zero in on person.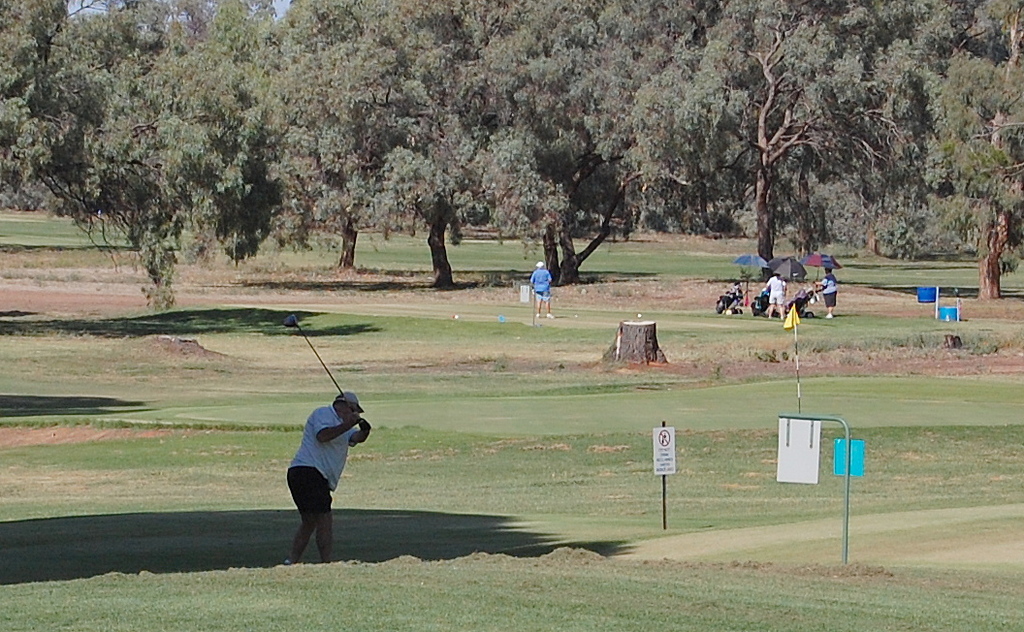
Zeroed in: [x1=527, y1=264, x2=554, y2=320].
